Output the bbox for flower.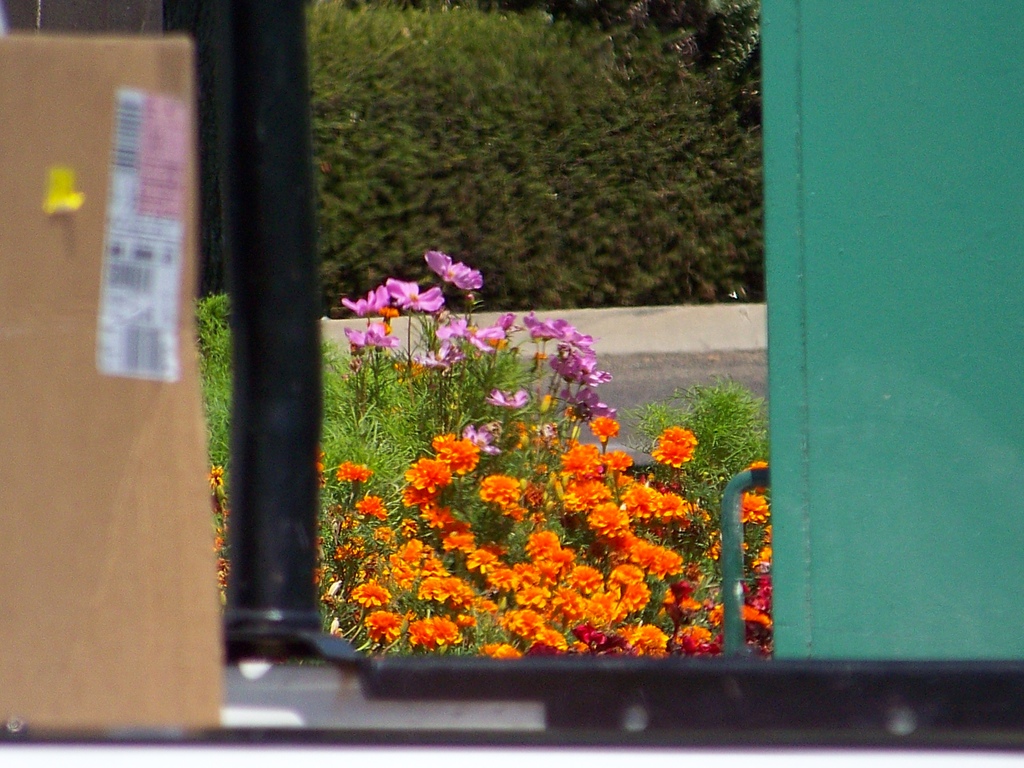
Rect(364, 324, 398, 347).
